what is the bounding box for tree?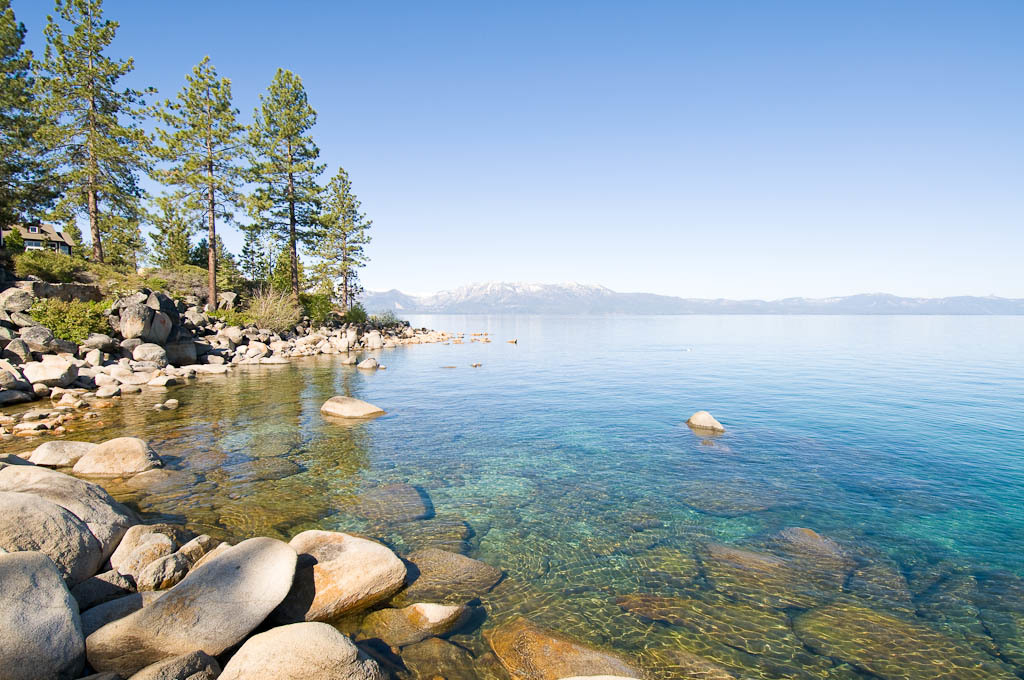
x1=140 y1=194 x2=192 y2=277.
